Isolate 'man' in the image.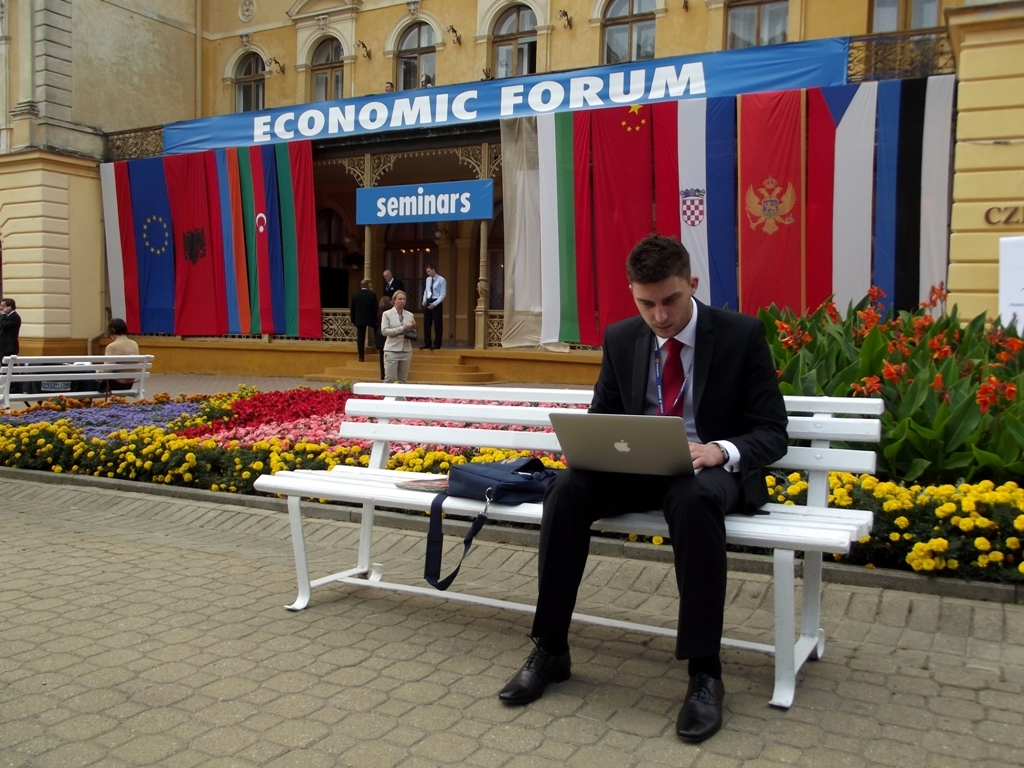
Isolated region: [0,296,22,360].
